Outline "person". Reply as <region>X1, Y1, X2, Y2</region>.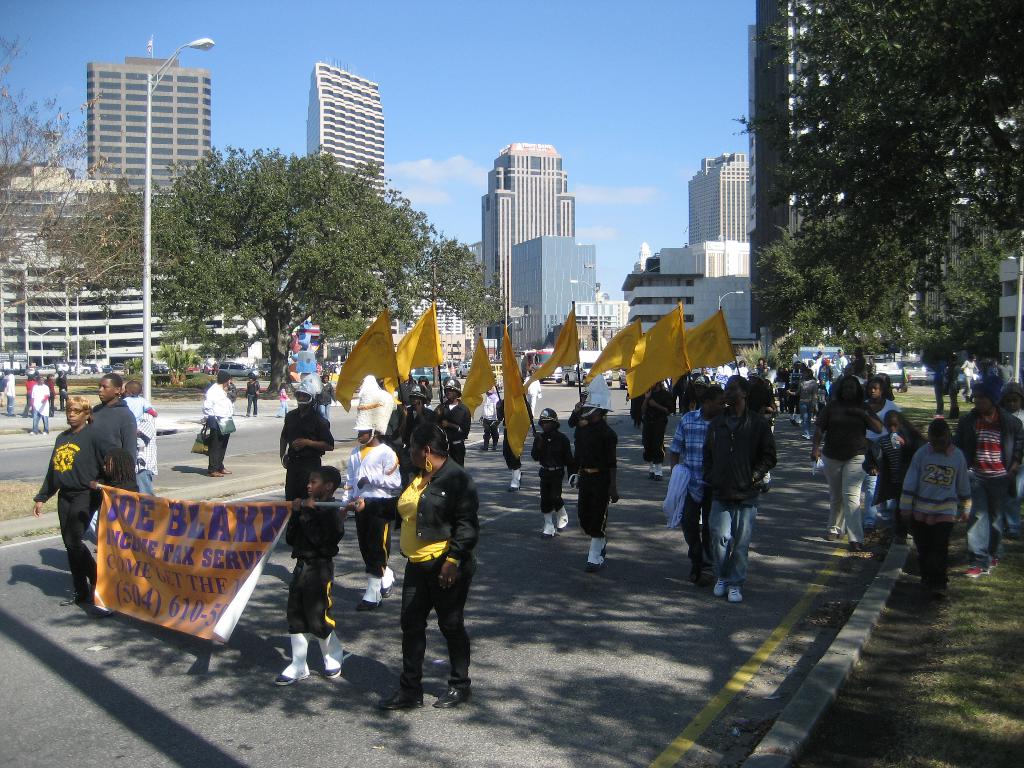
<region>573, 389, 615, 570</region>.
